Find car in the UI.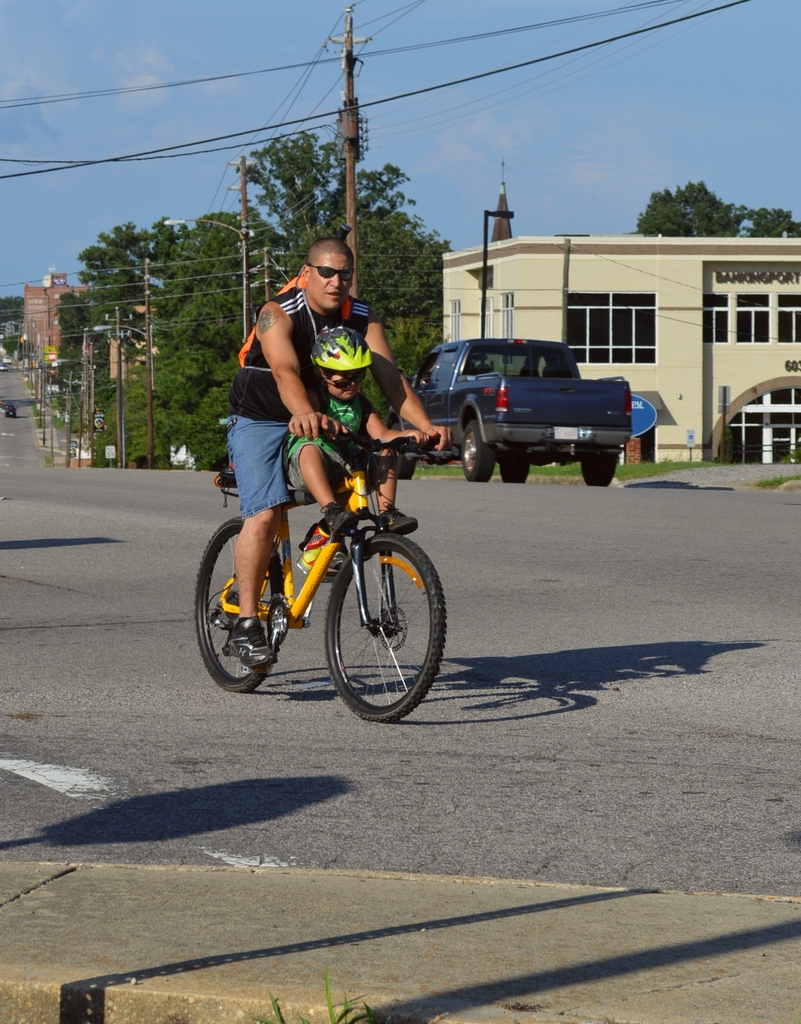
UI element at (left=6, top=409, right=16, bottom=420).
